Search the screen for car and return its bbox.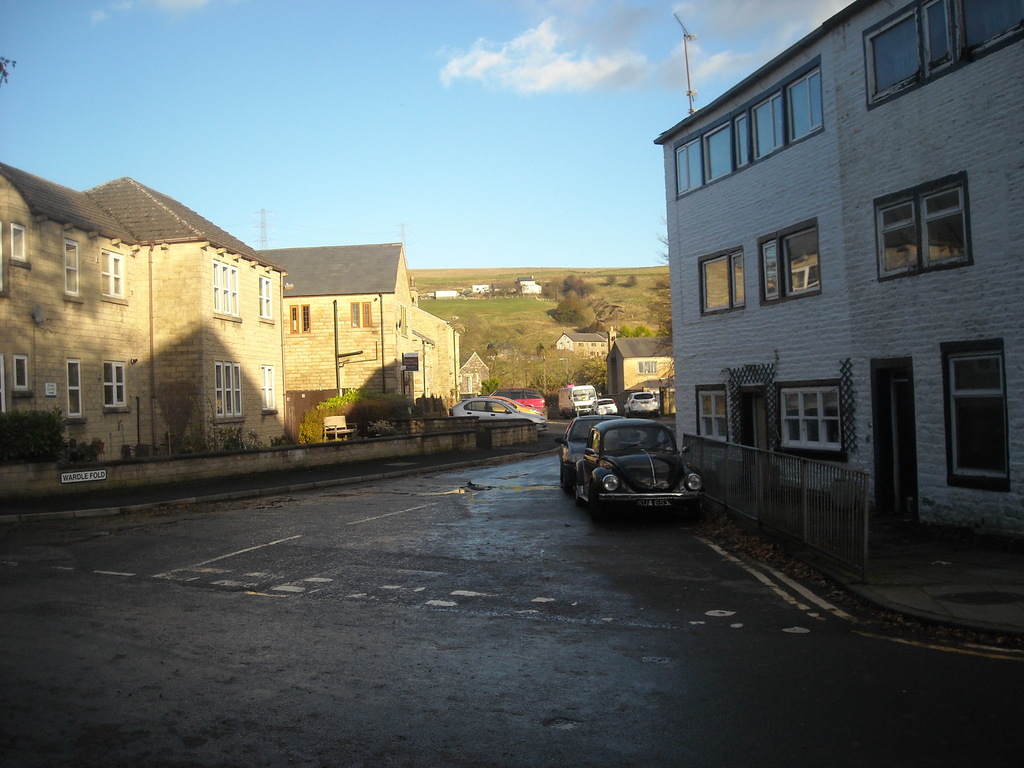
Found: BBox(556, 412, 629, 489).
